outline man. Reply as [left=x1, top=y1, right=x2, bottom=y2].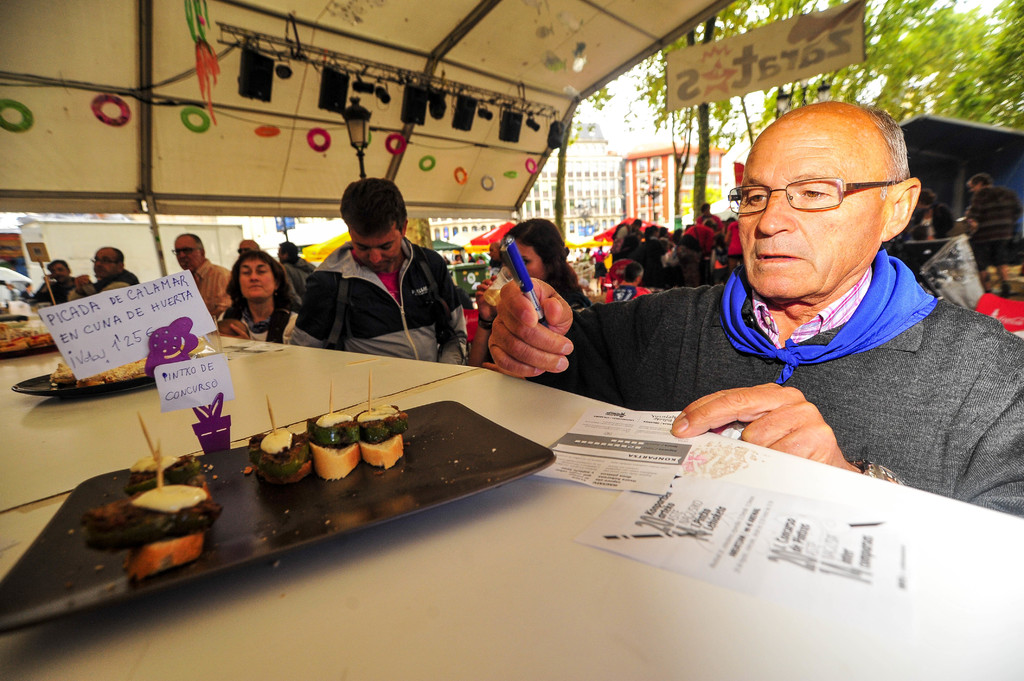
[left=281, top=176, right=465, bottom=362].
